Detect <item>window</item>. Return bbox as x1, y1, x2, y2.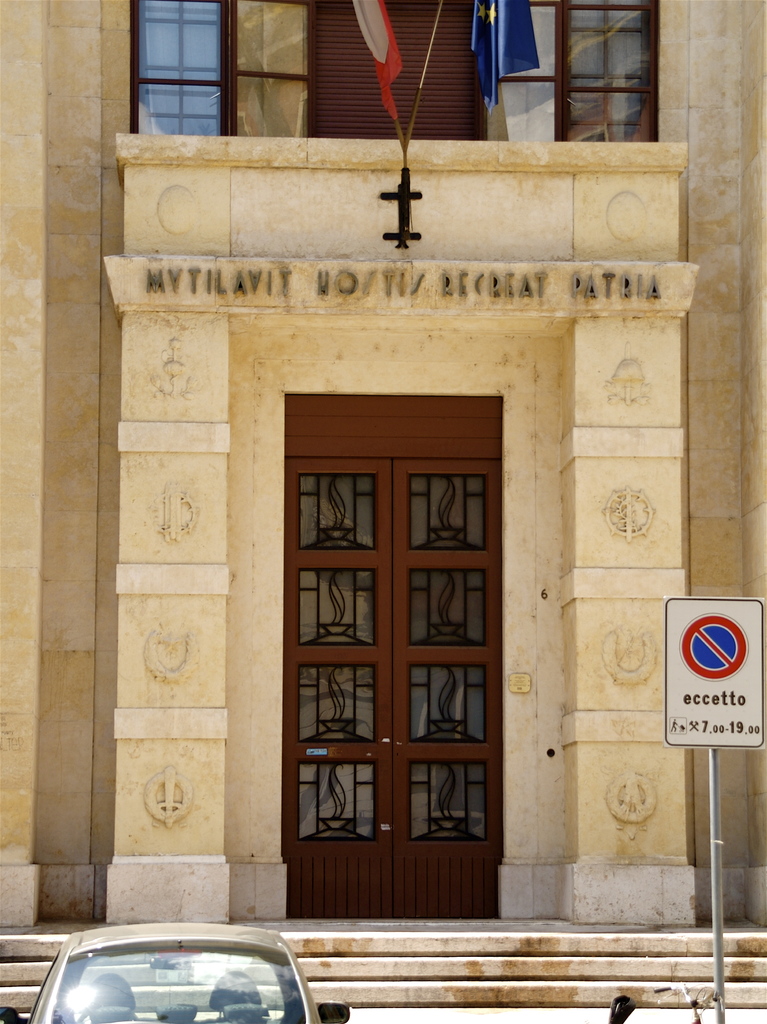
136, 8, 223, 125.
